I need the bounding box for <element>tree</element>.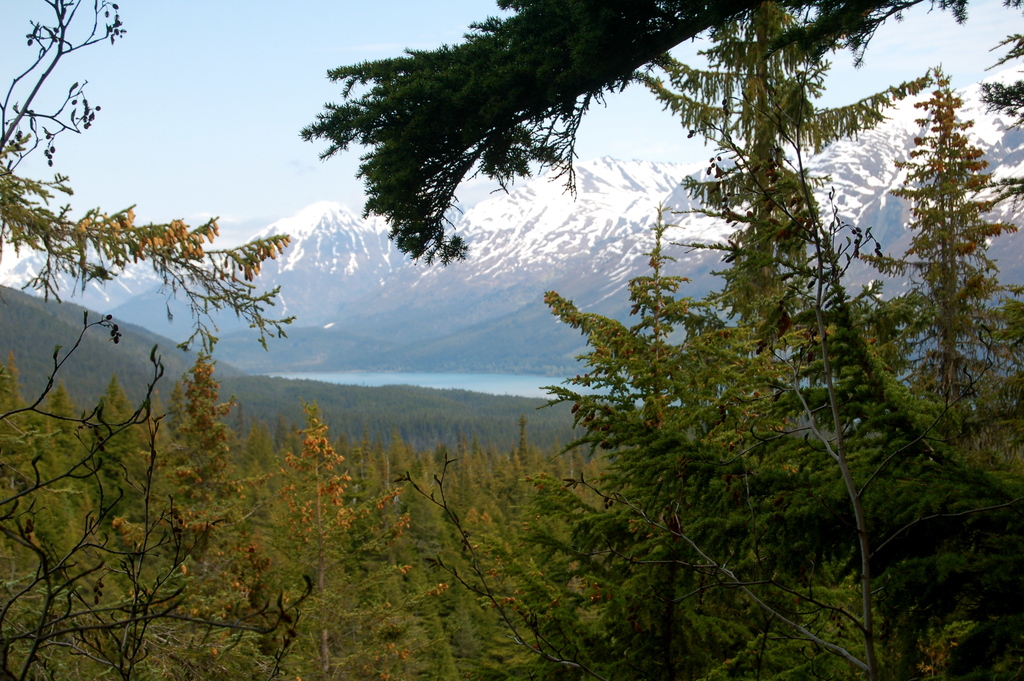
Here it is: <bbox>301, 0, 1023, 274</bbox>.
